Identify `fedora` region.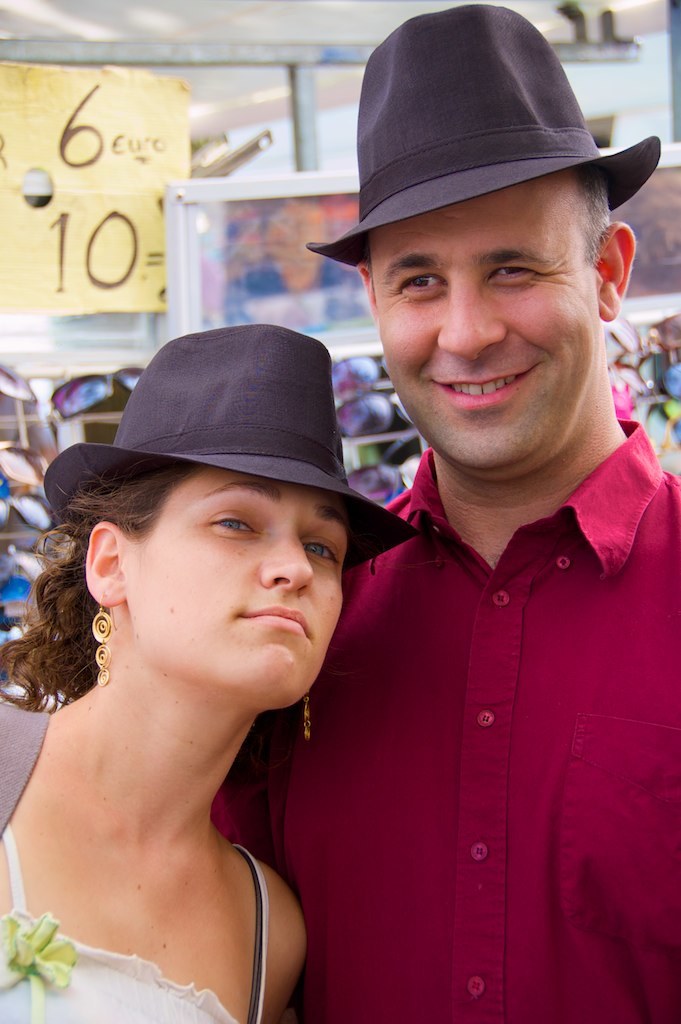
Region: (318, 7, 667, 293).
